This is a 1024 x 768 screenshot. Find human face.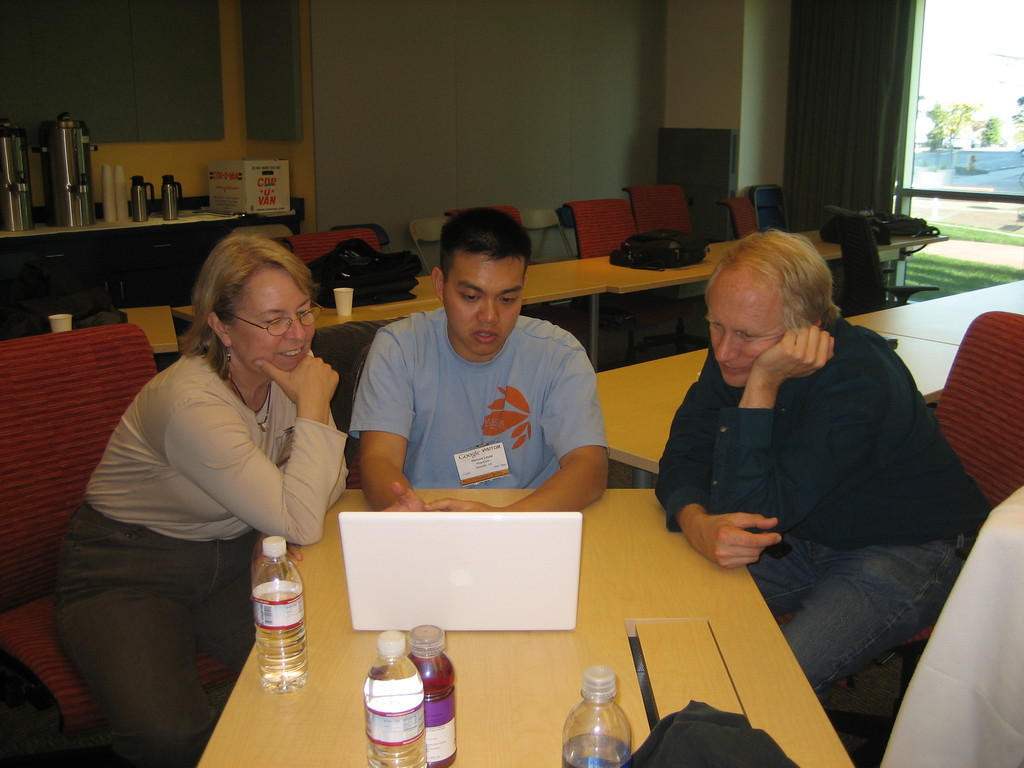
Bounding box: box=[225, 259, 314, 372].
